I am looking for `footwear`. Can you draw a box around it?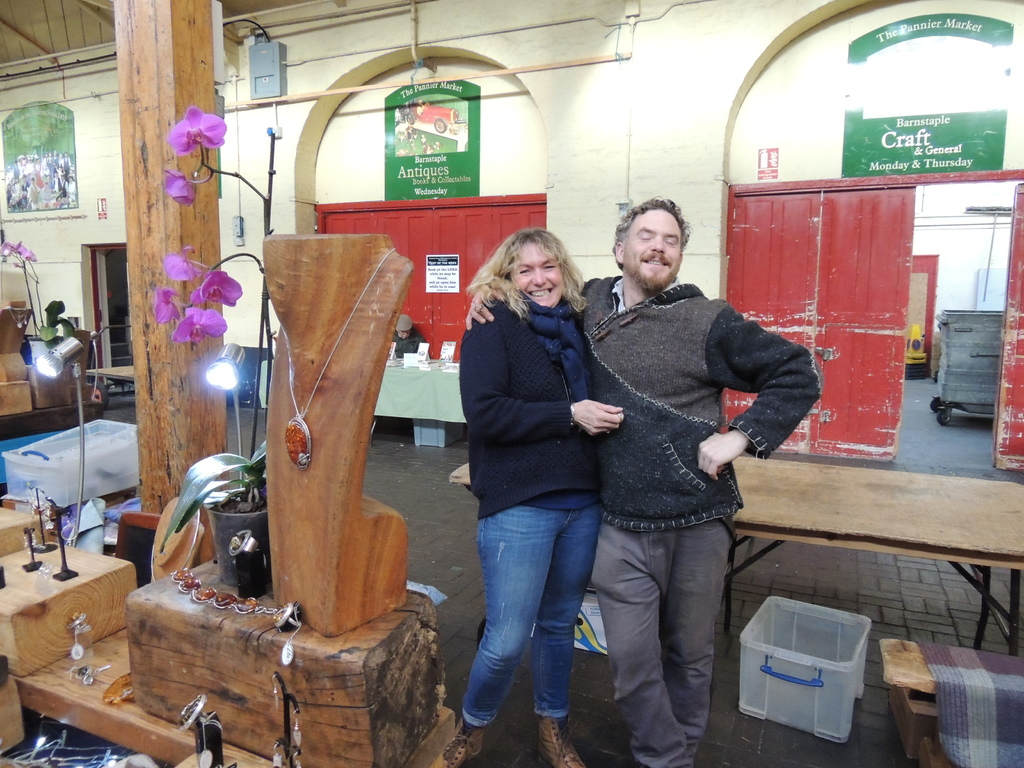
Sure, the bounding box is <bbox>531, 713, 588, 767</bbox>.
